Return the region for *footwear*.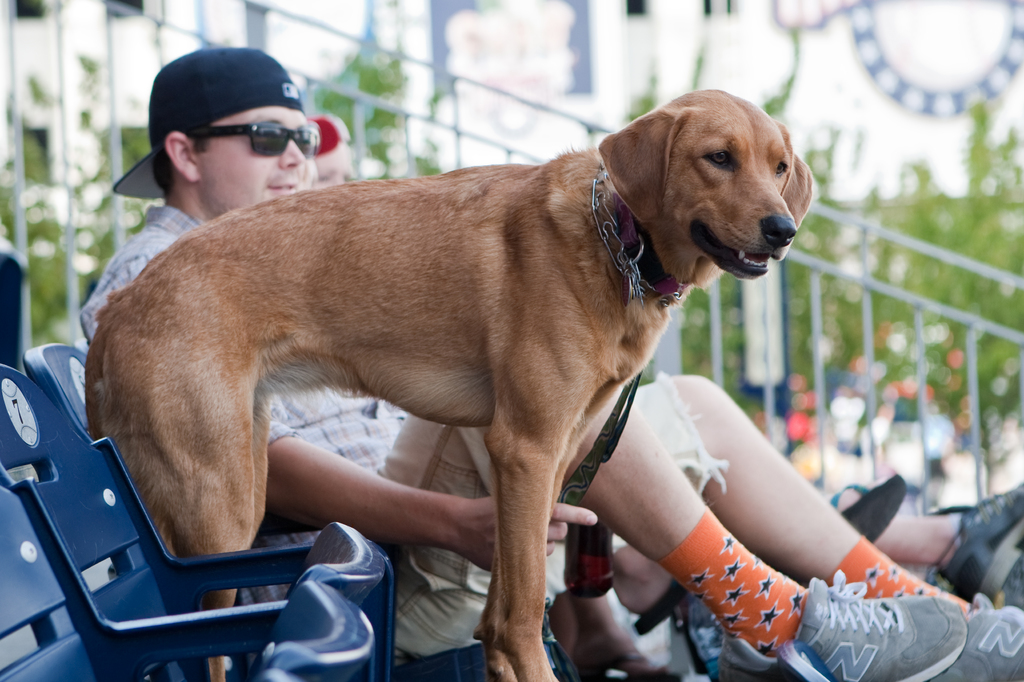
717:576:959:681.
